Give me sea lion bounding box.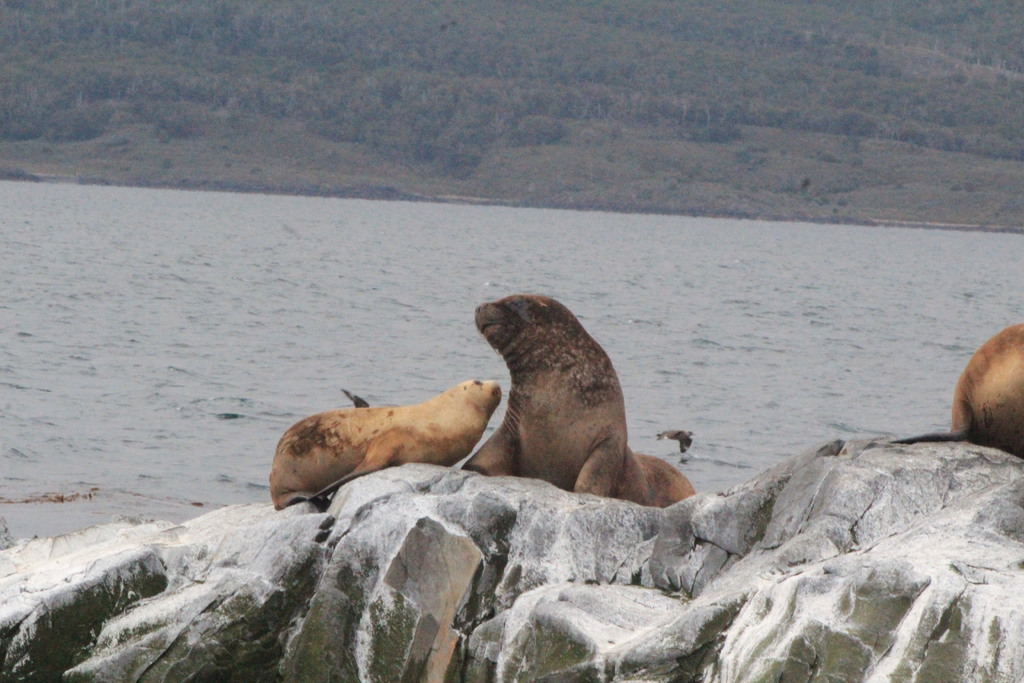
<bbox>456, 290, 696, 511</bbox>.
